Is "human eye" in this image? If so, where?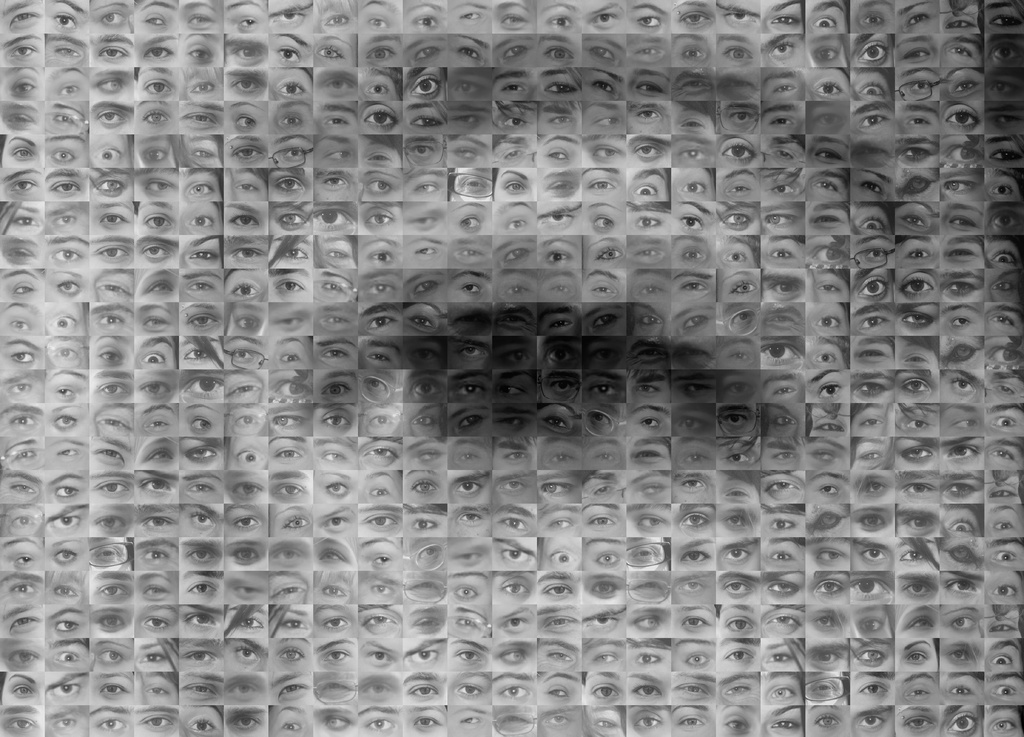
Yes, at [left=816, top=547, right=844, bottom=561].
